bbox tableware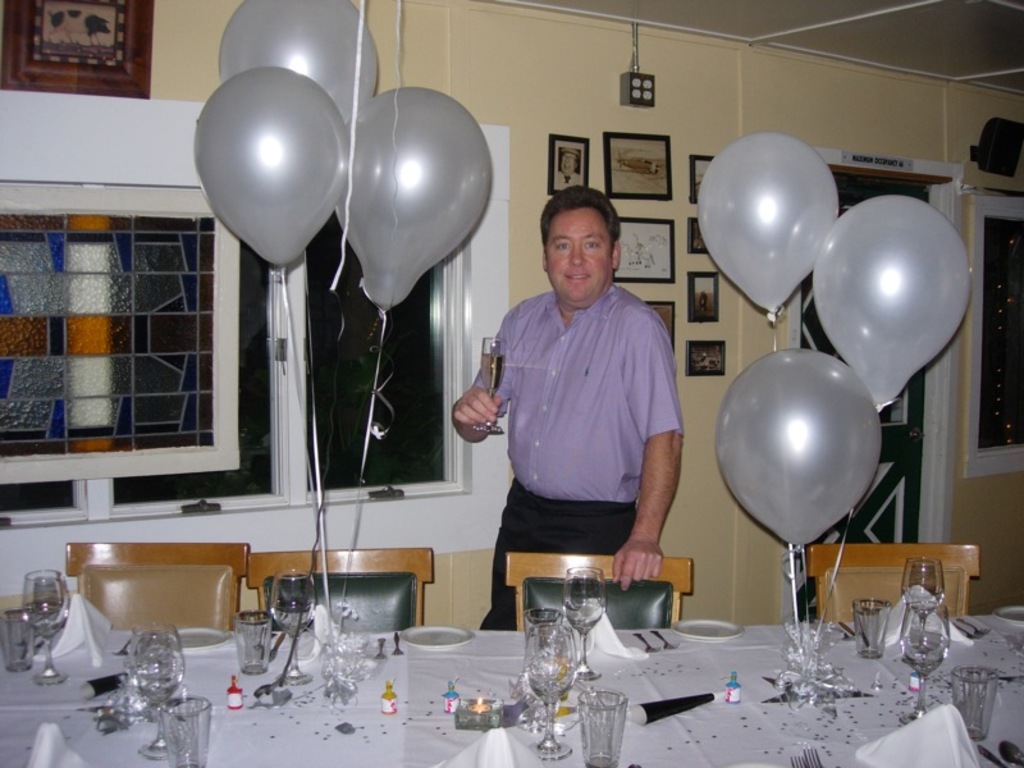
locate(901, 618, 943, 727)
